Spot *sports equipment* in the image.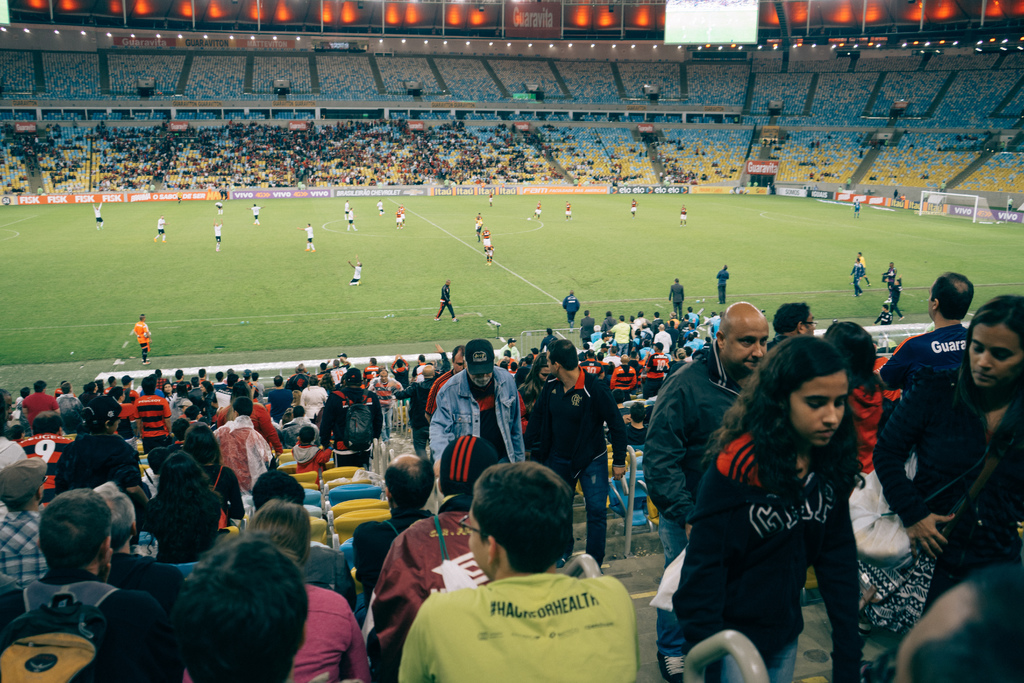
*sports equipment* found at 96:224:102:229.
